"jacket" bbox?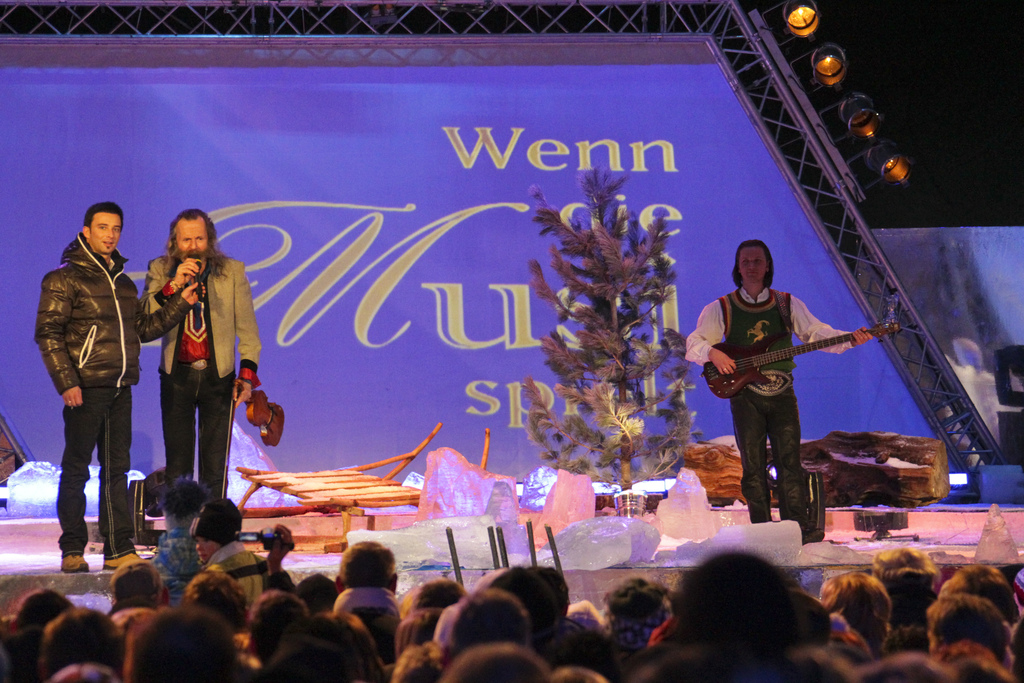
(35,222,145,440)
